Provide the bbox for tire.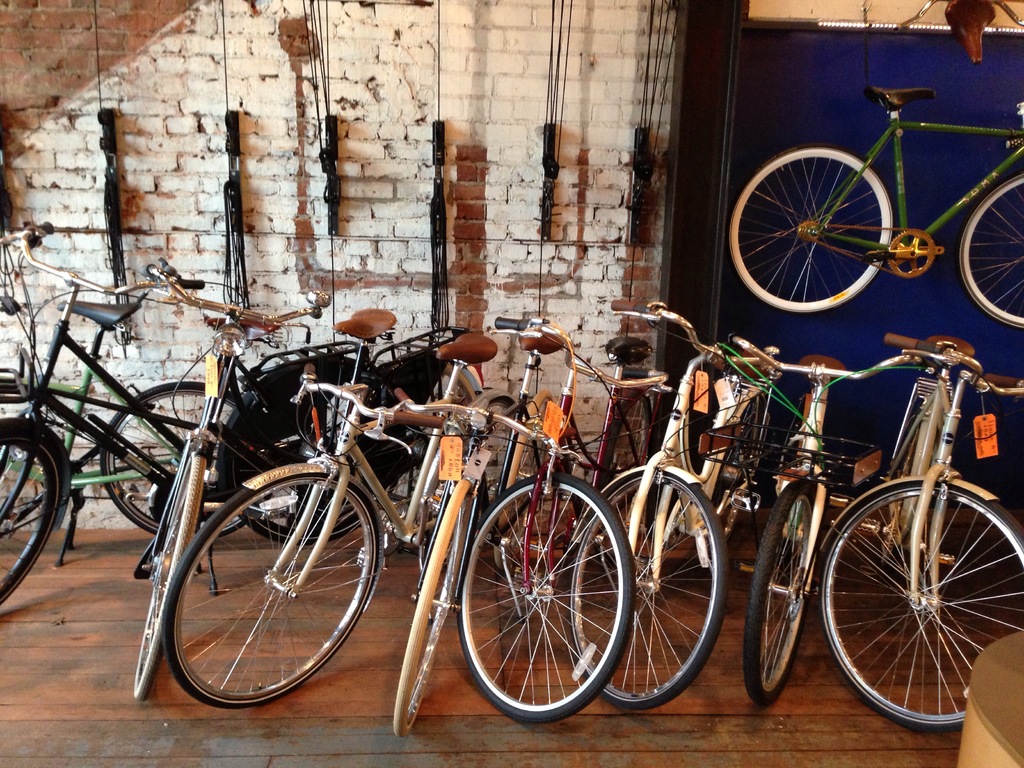
<bbox>163, 472, 380, 708</bbox>.
